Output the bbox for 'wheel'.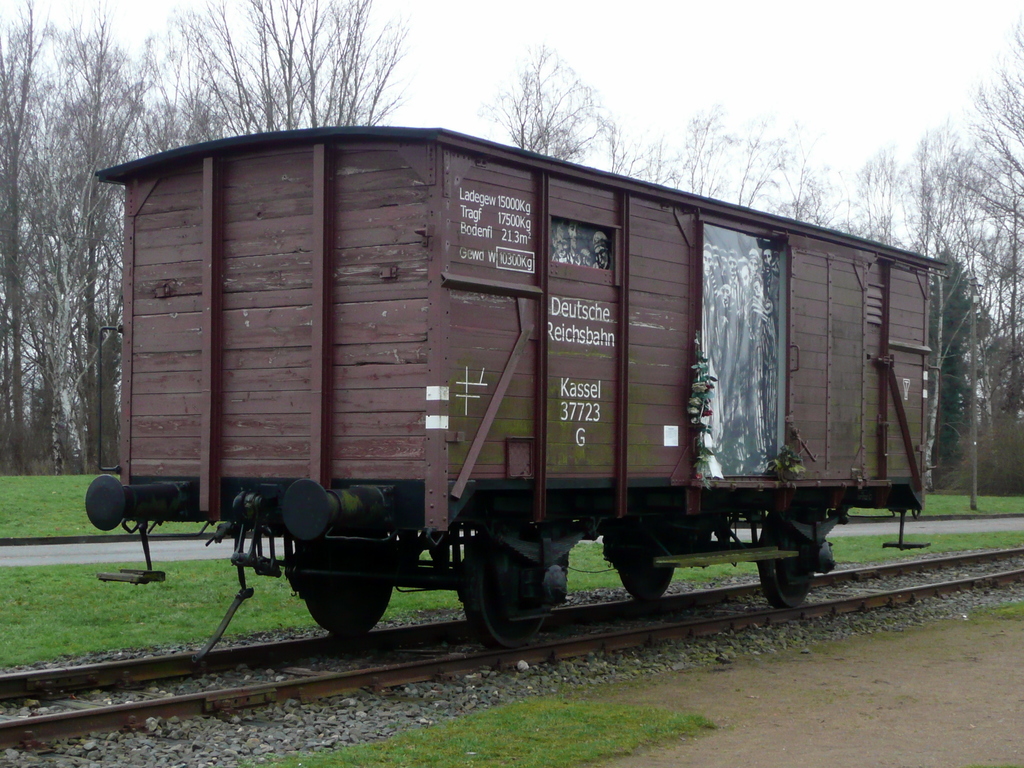
461 534 548 650.
